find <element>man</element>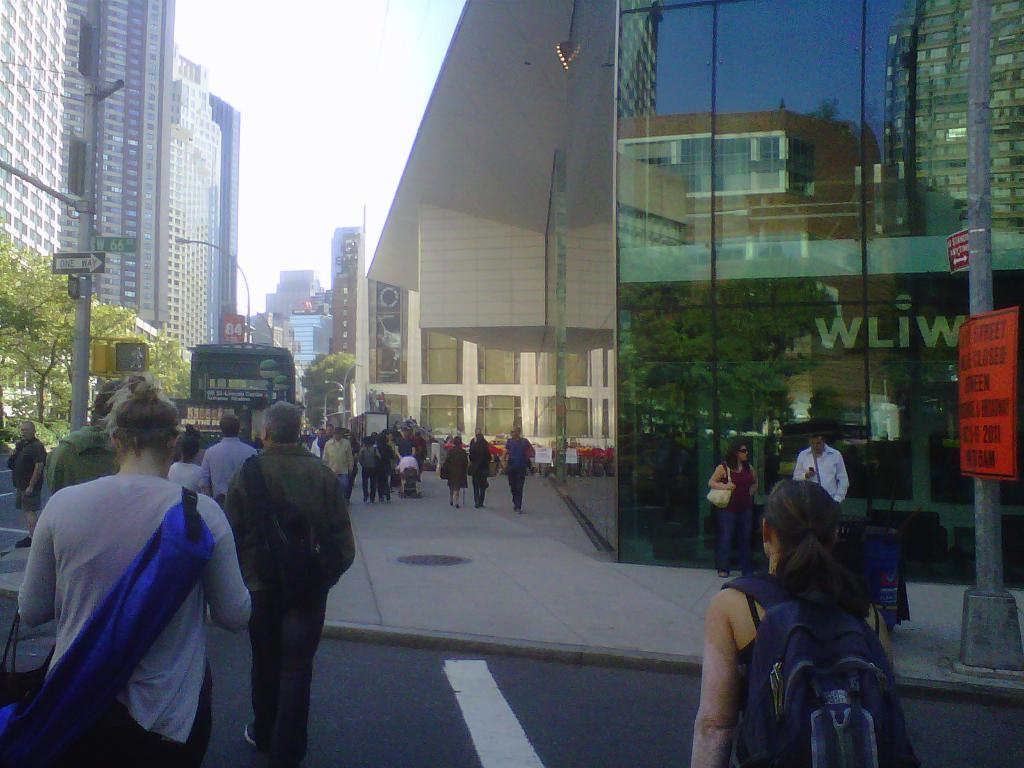
788 436 850 515
